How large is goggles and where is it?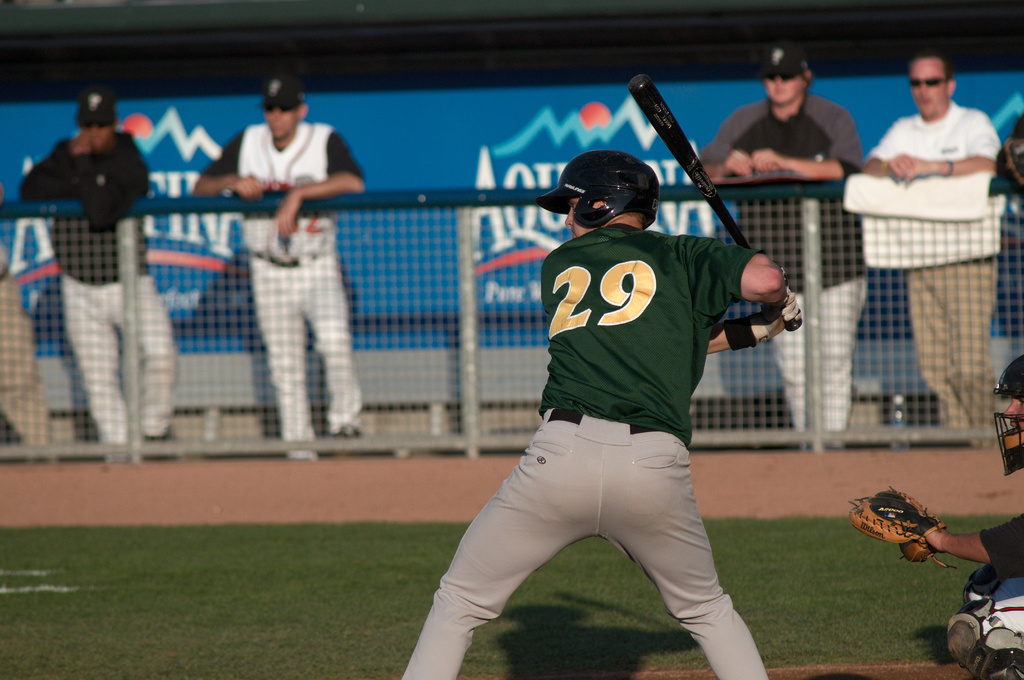
Bounding box: {"x1": 906, "y1": 74, "x2": 947, "y2": 88}.
